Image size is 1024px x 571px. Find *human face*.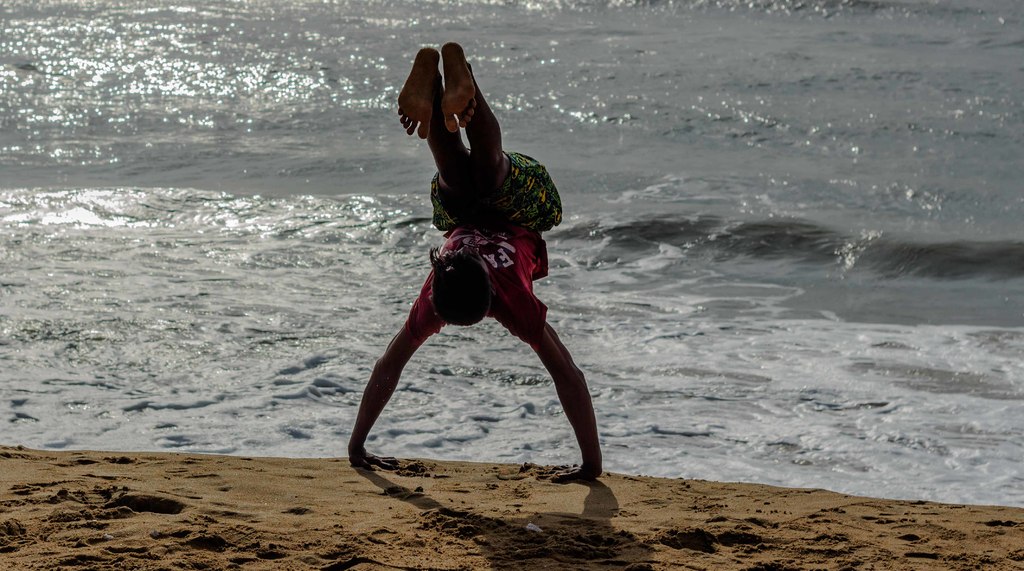
l=443, t=243, r=488, b=274.
